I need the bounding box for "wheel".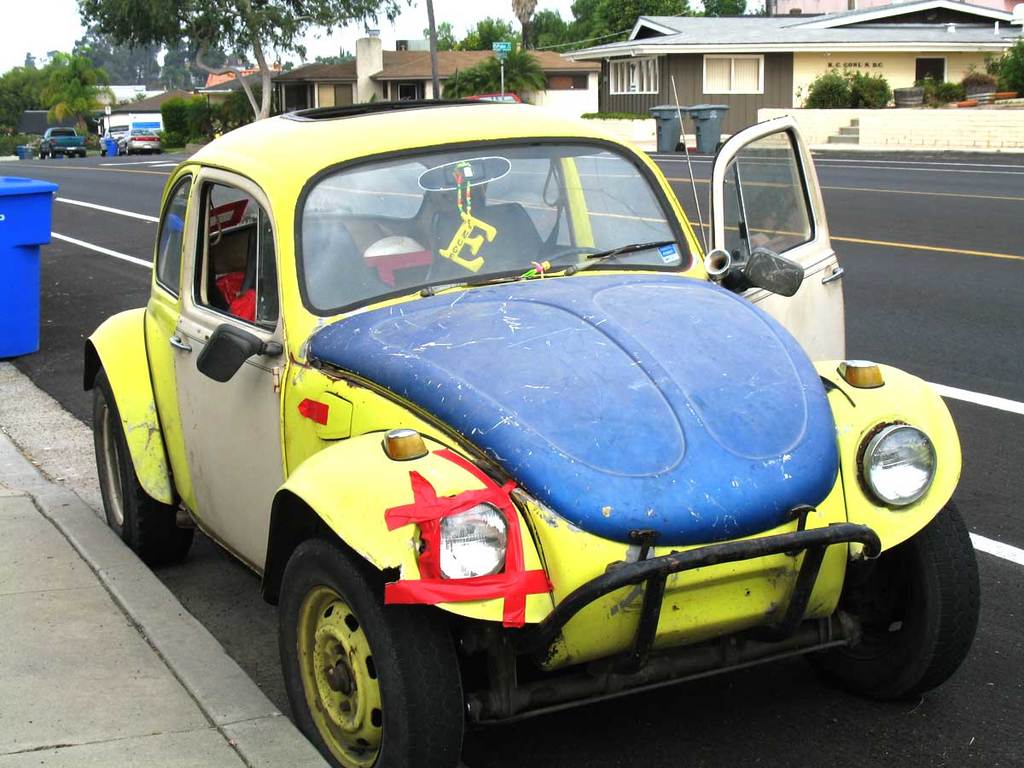
Here it is: 94:367:176:554.
